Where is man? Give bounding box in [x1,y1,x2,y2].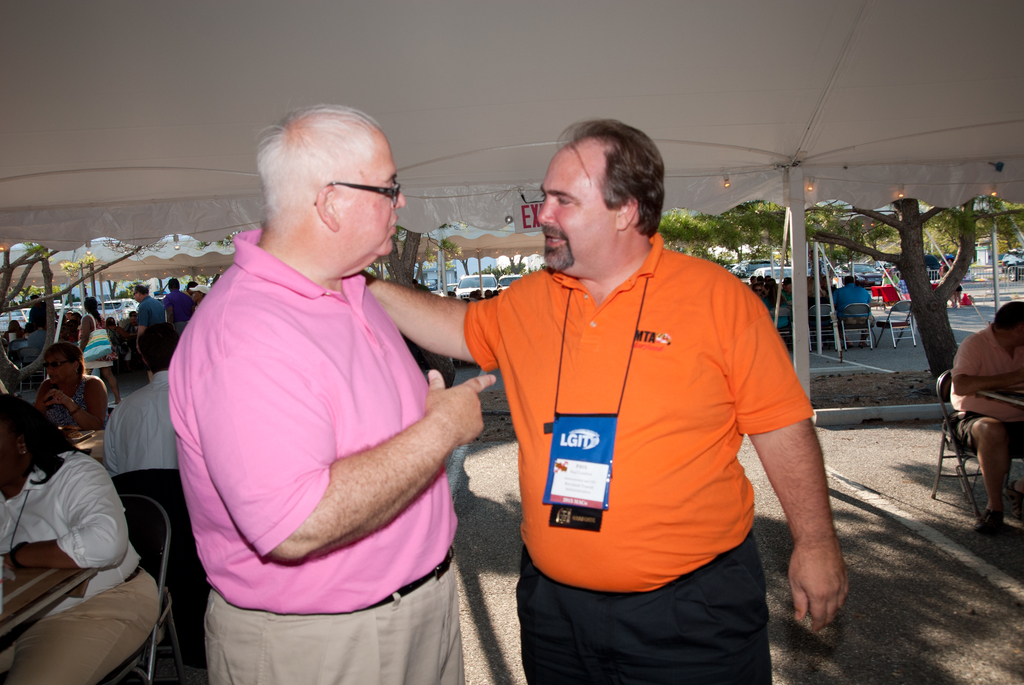
[159,277,188,325].
